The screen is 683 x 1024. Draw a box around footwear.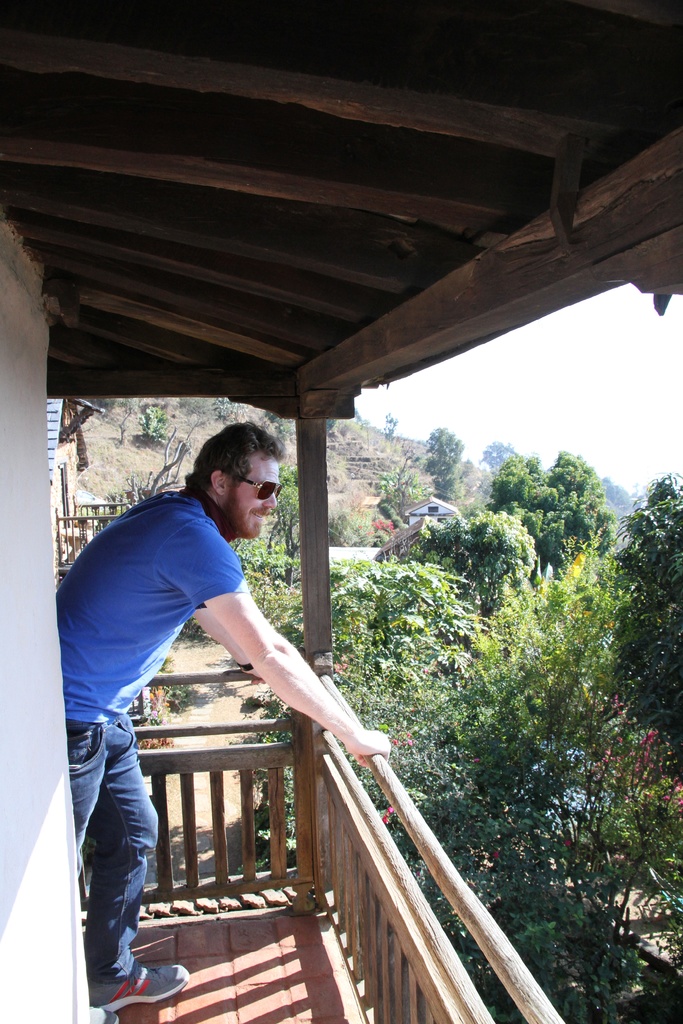
103, 927, 174, 1008.
